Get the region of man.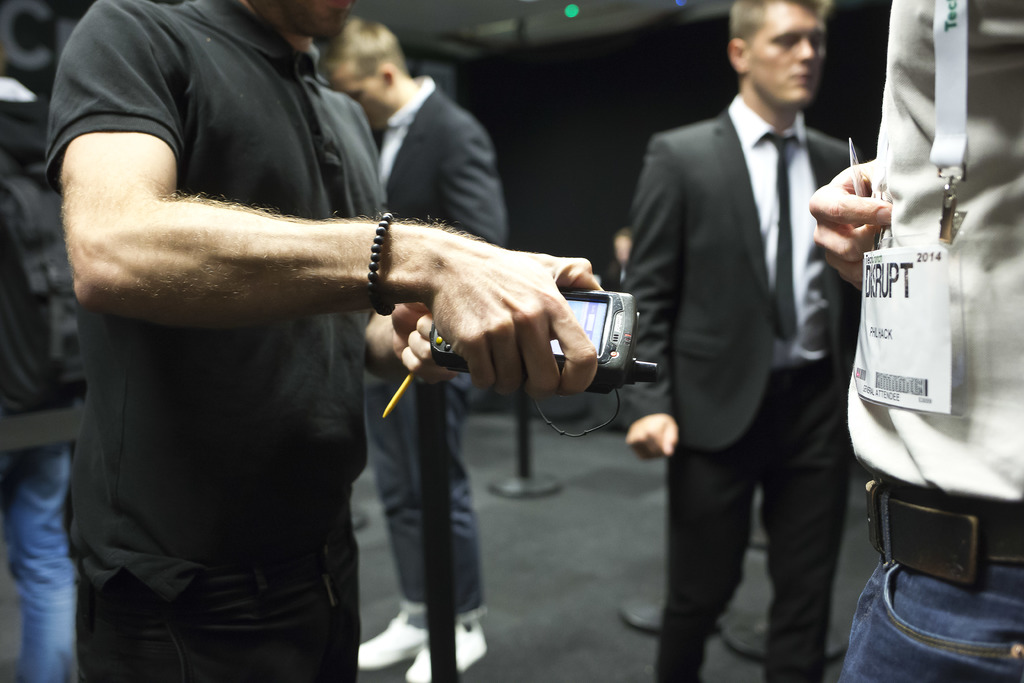
(624, 0, 868, 682).
